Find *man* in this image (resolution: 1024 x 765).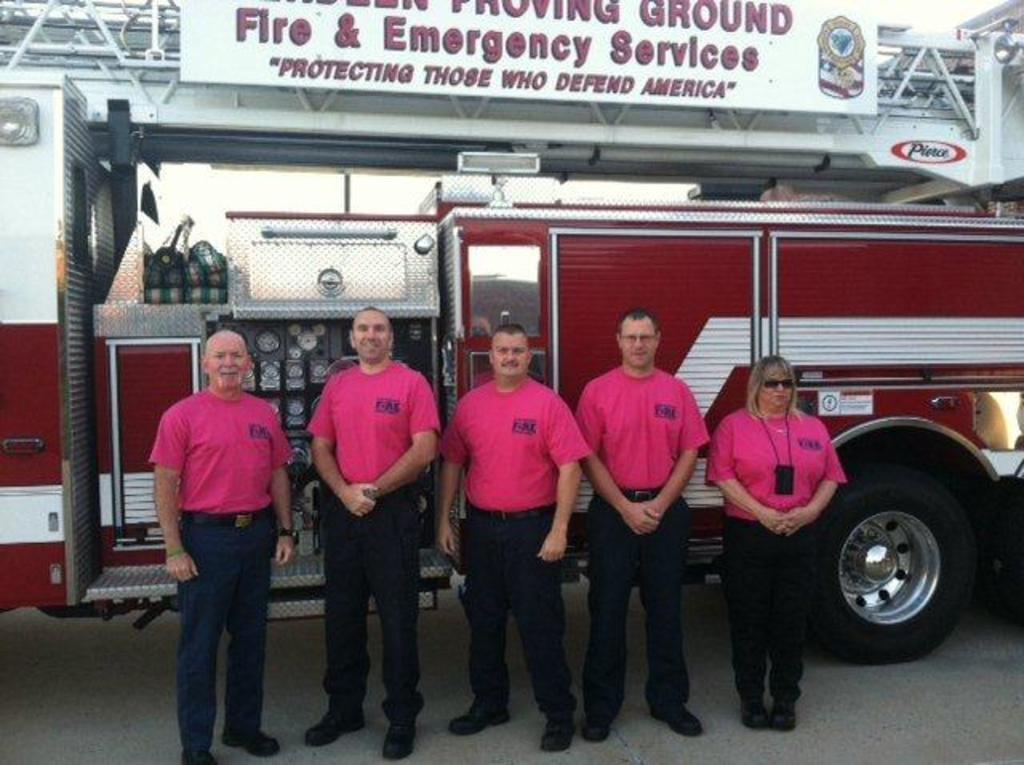
BBox(312, 302, 435, 763).
